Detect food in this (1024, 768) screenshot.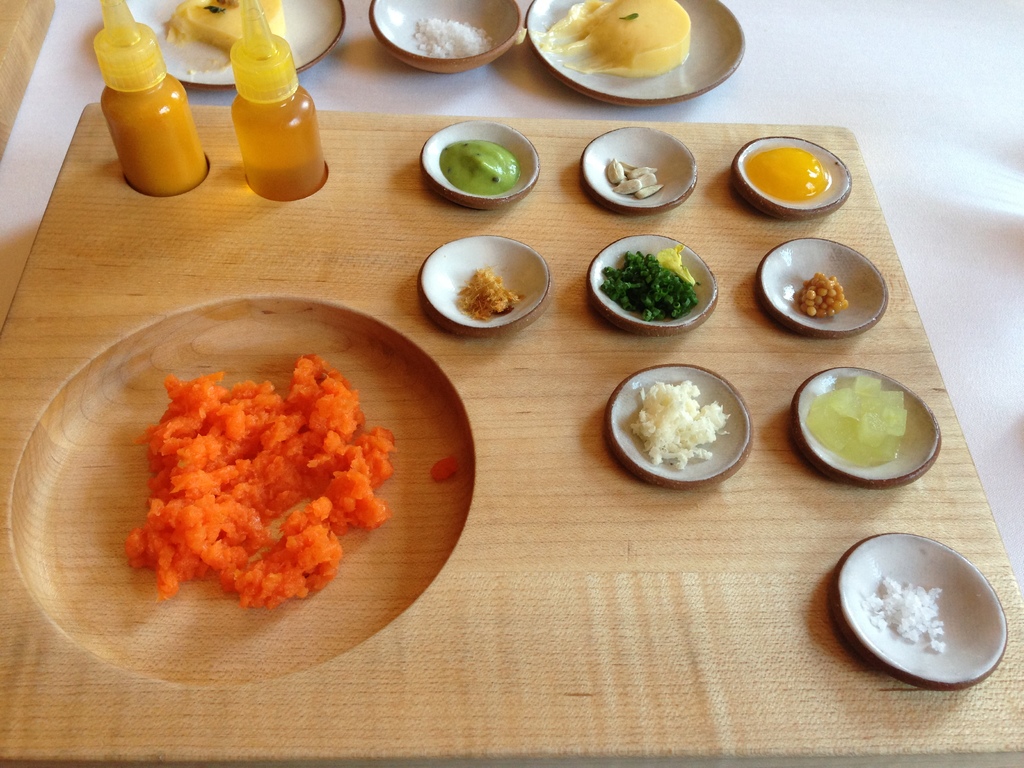
Detection: left=794, top=271, right=851, bottom=321.
